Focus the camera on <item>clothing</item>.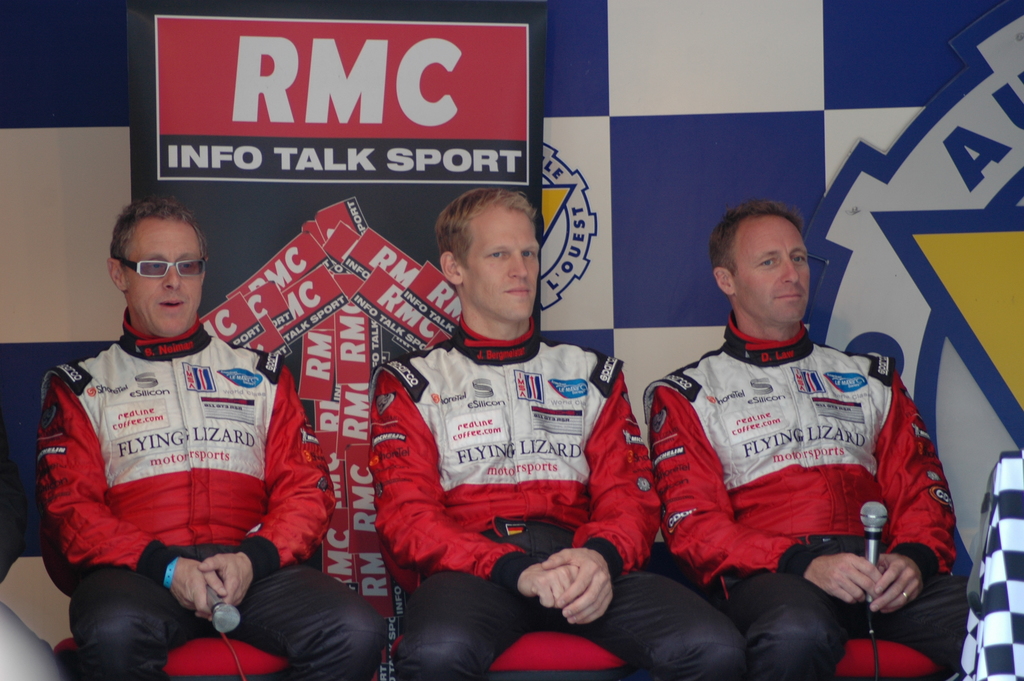
Focus region: 31:308:396:680.
